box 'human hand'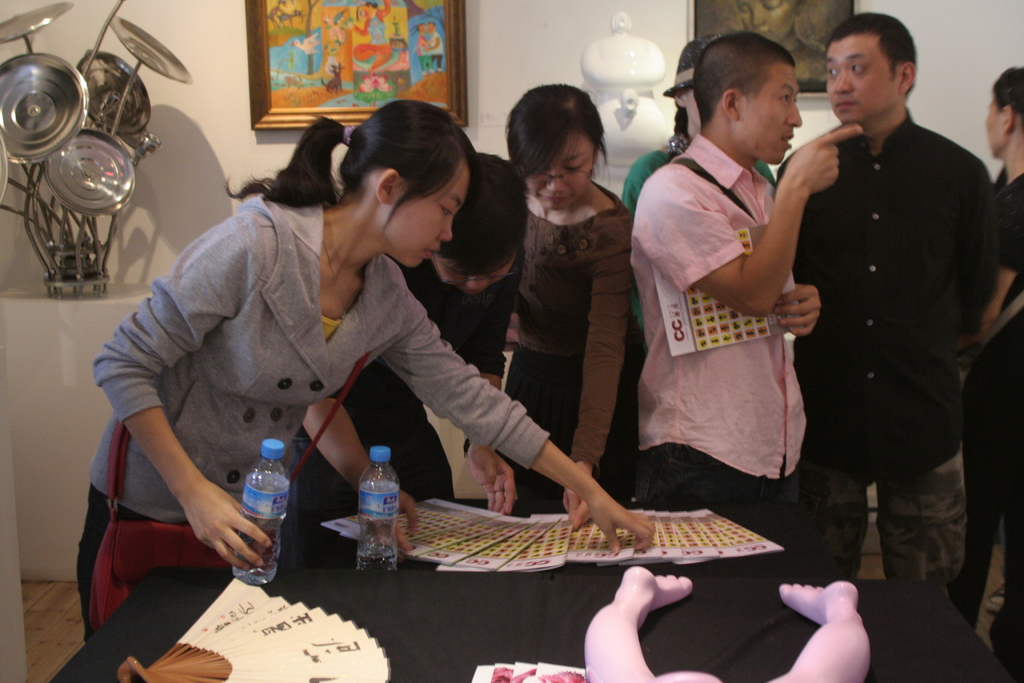
BBox(588, 493, 659, 557)
